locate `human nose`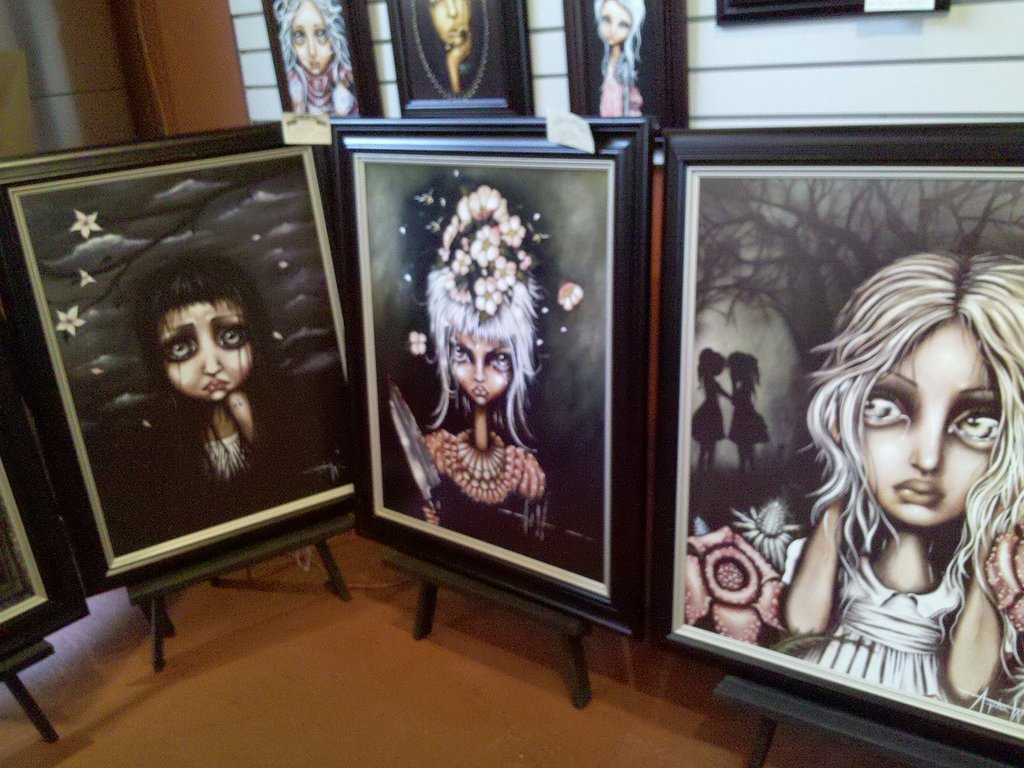
Rect(910, 412, 944, 478)
